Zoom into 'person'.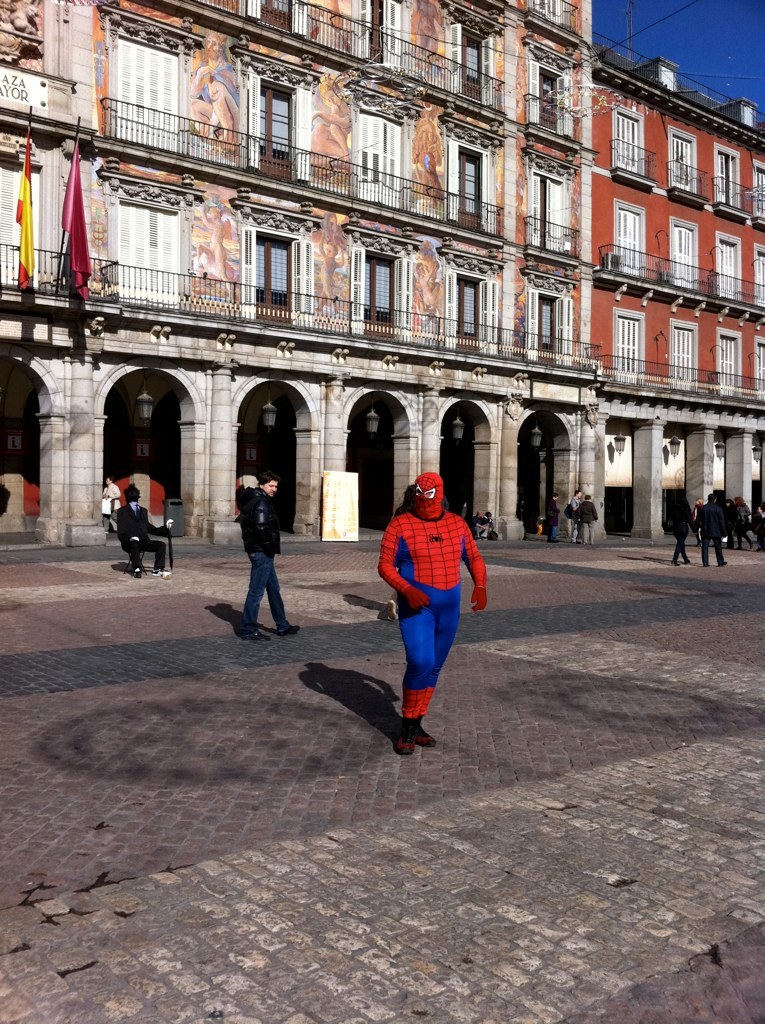
Zoom target: bbox=[236, 468, 288, 647].
